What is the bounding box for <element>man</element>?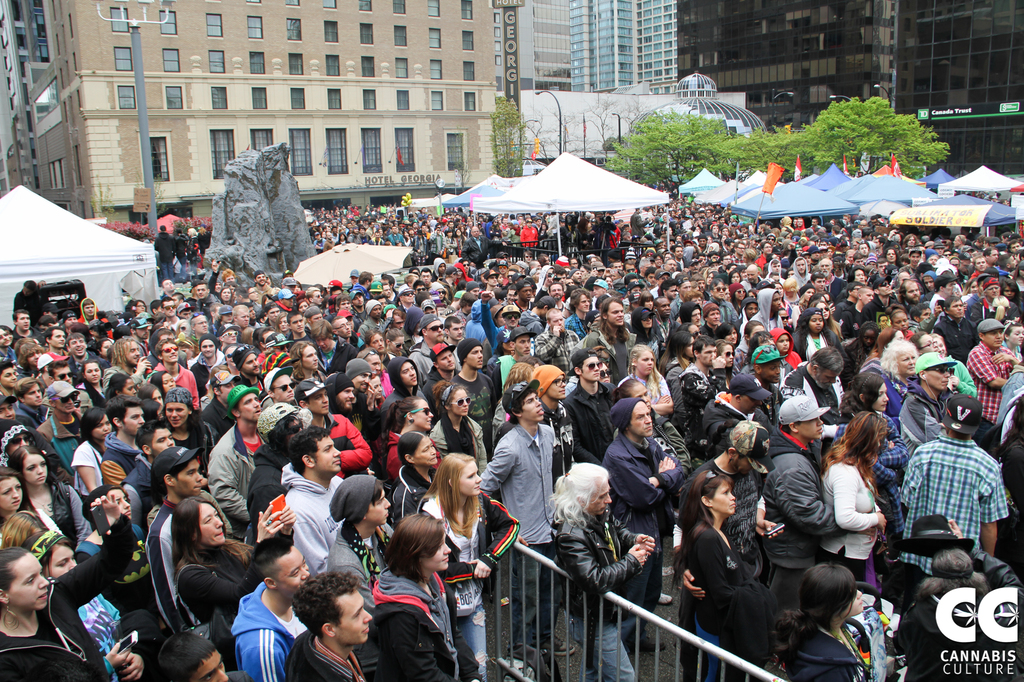
pyautogui.locateOnScreen(513, 279, 538, 315).
